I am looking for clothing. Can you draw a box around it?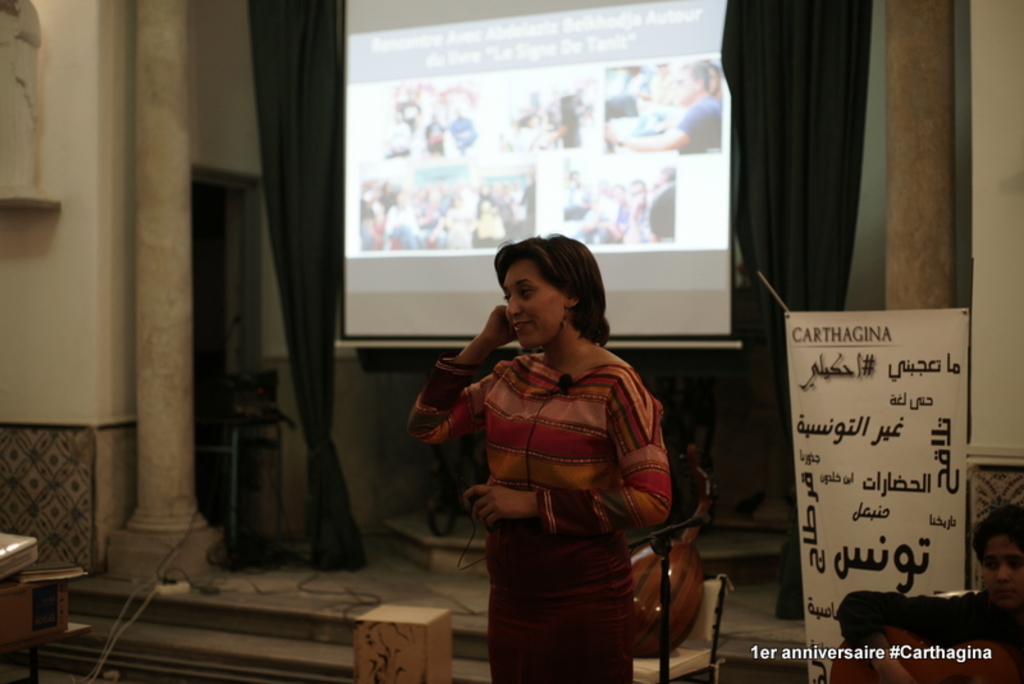
Sure, the bounding box is x1=829, y1=584, x2=1023, y2=683.
